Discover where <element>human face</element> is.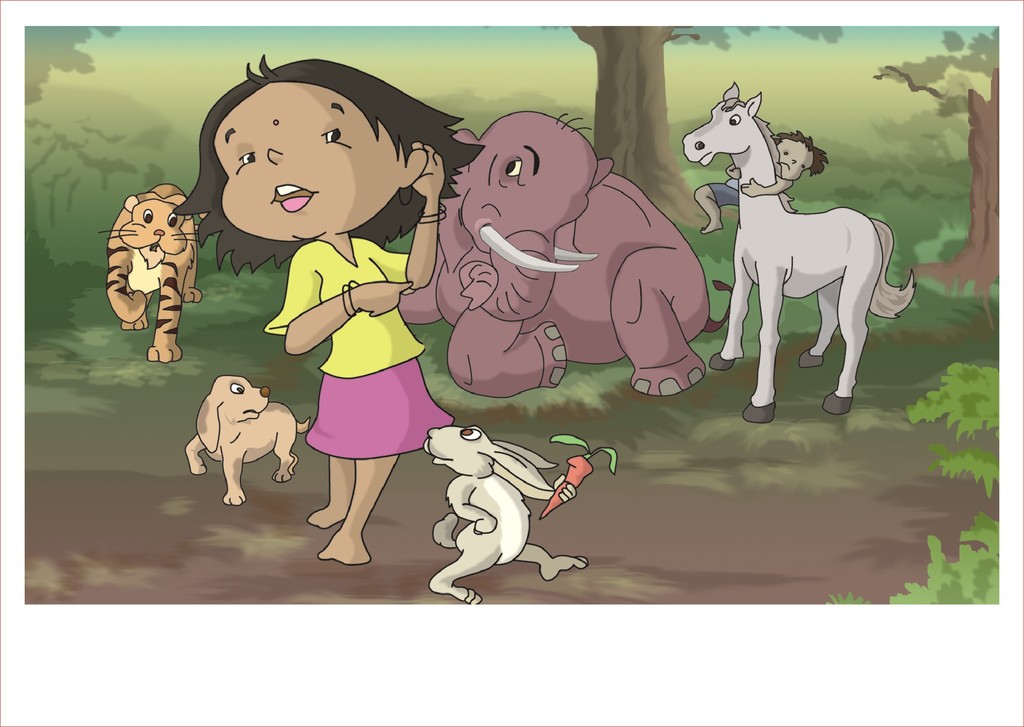
Discovered at box(779, 139, 810, 181).
